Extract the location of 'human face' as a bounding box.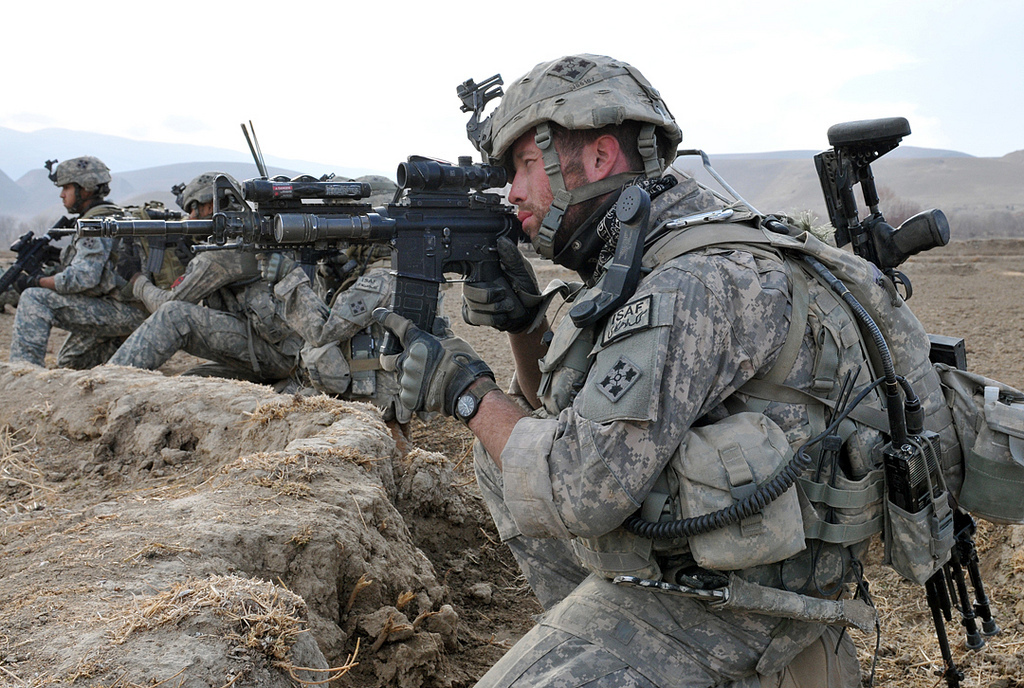
506/134/587/241.
